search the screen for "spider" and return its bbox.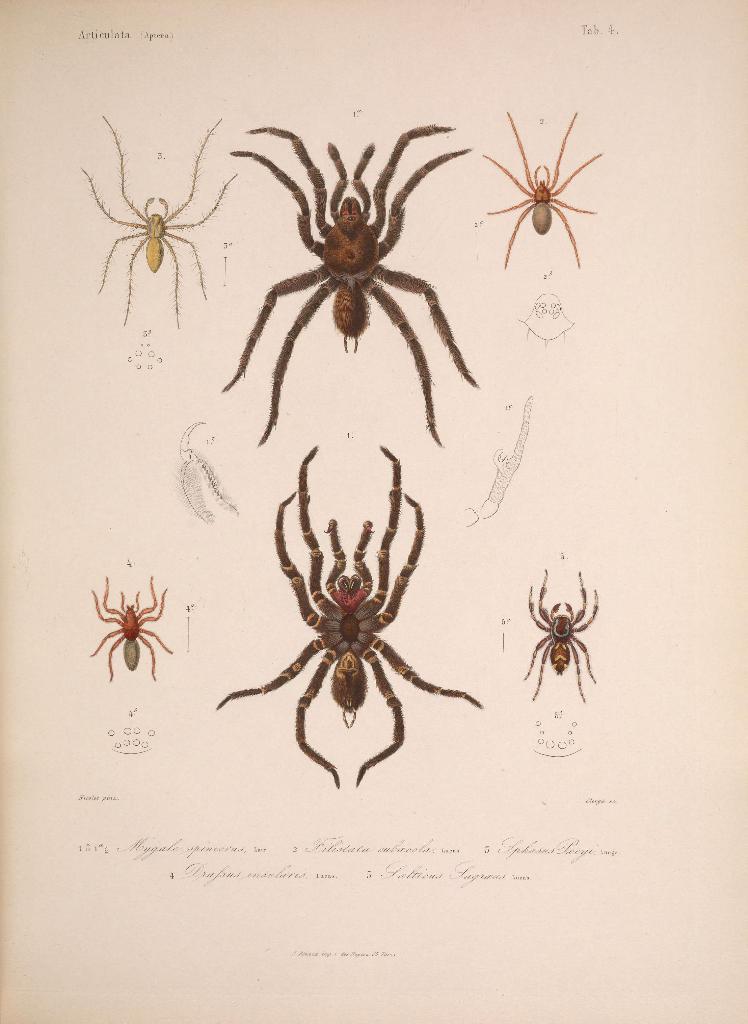
Found: <bbox>216, 440, 483, 792</bbox>.
